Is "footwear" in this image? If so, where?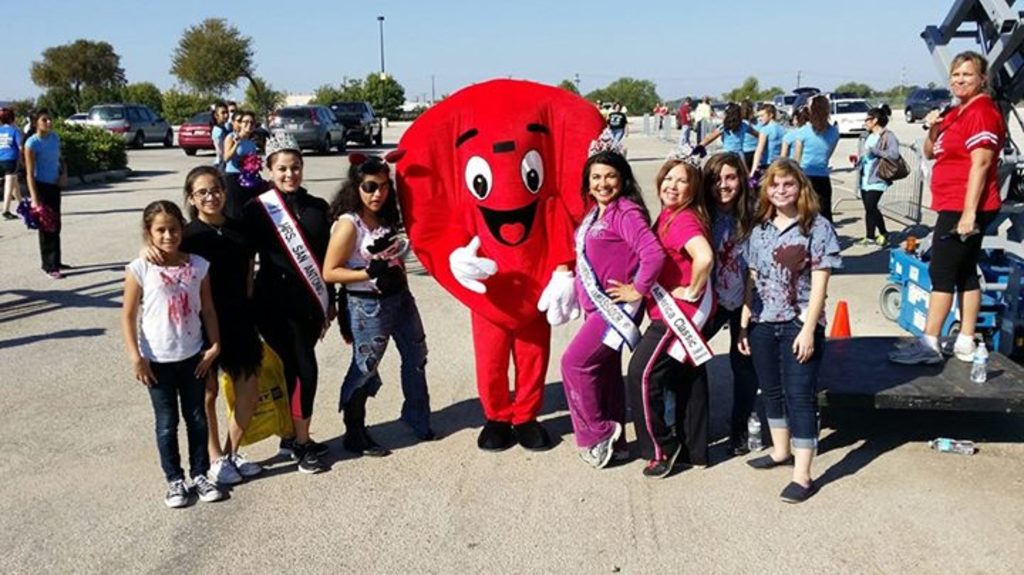
Yes, at [left=745, top=453, right=792, bottom=468].
